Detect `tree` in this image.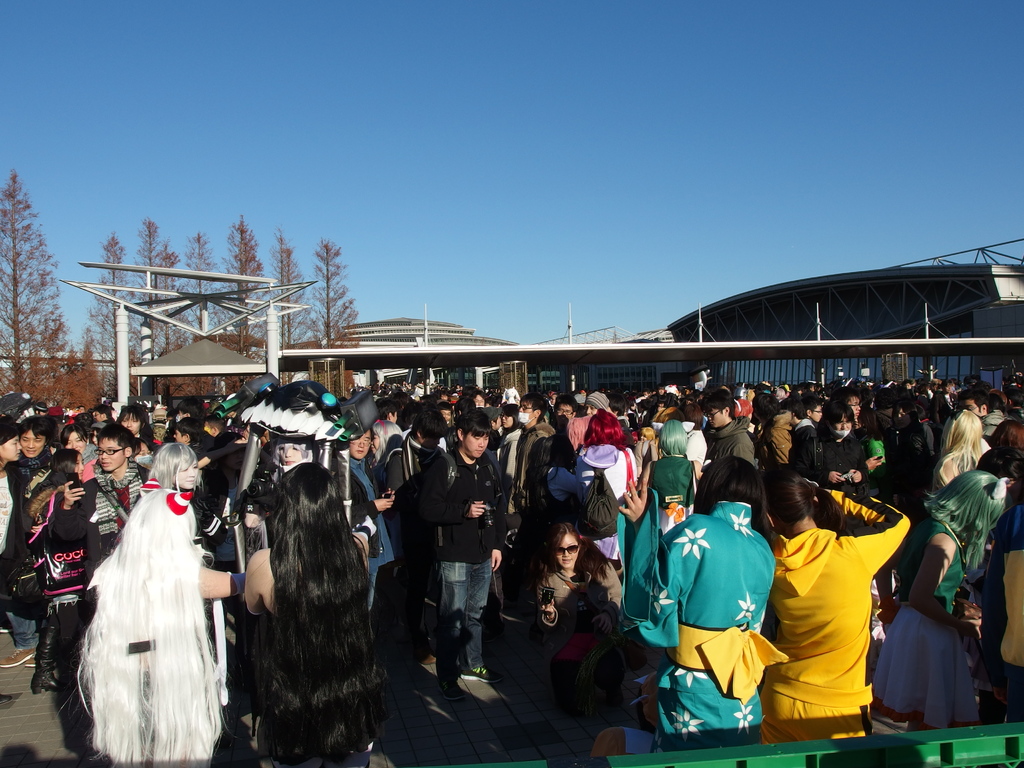
Detection: 246:226:309:380.
